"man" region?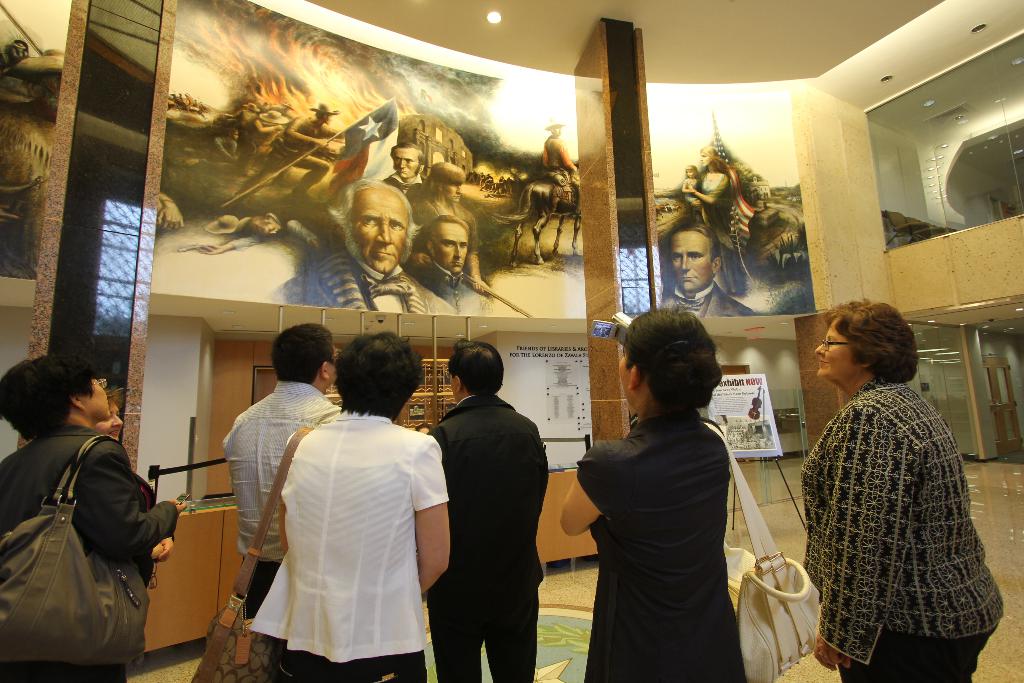
[left=668, top=223, right=762, bottom=320]
